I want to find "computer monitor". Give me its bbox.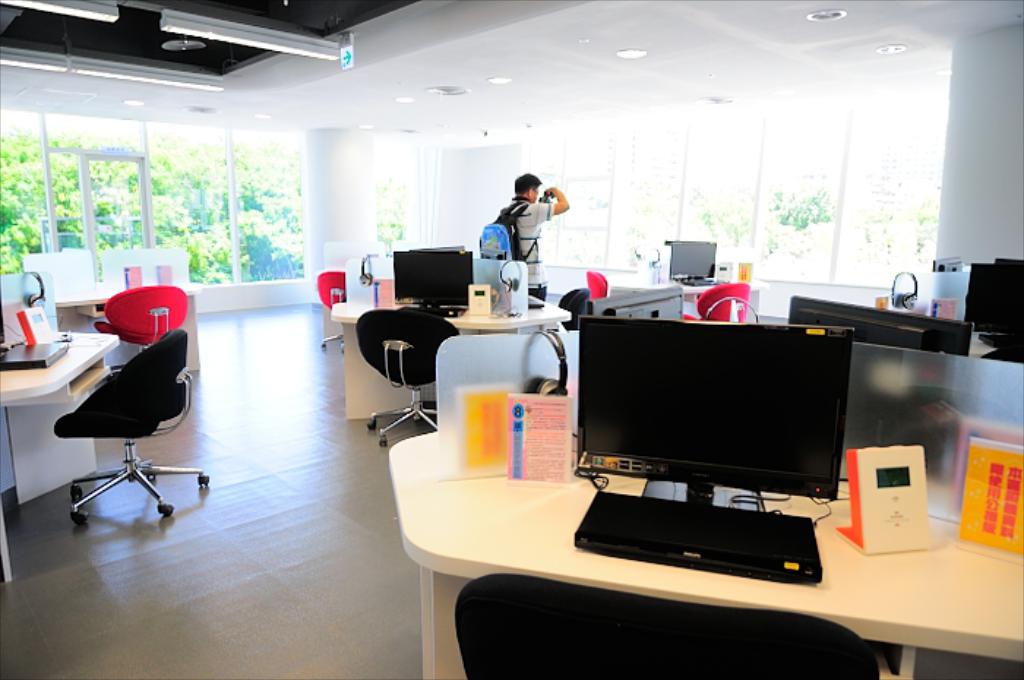
[787,292,976,357].
